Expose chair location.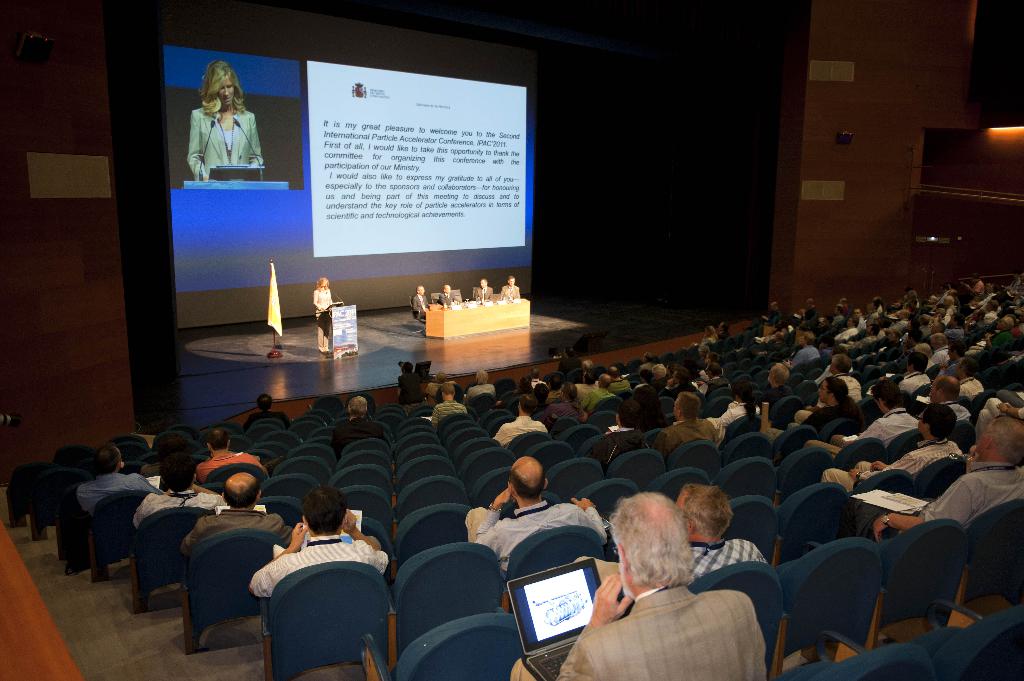
Exposed at 867:516:967:653.
